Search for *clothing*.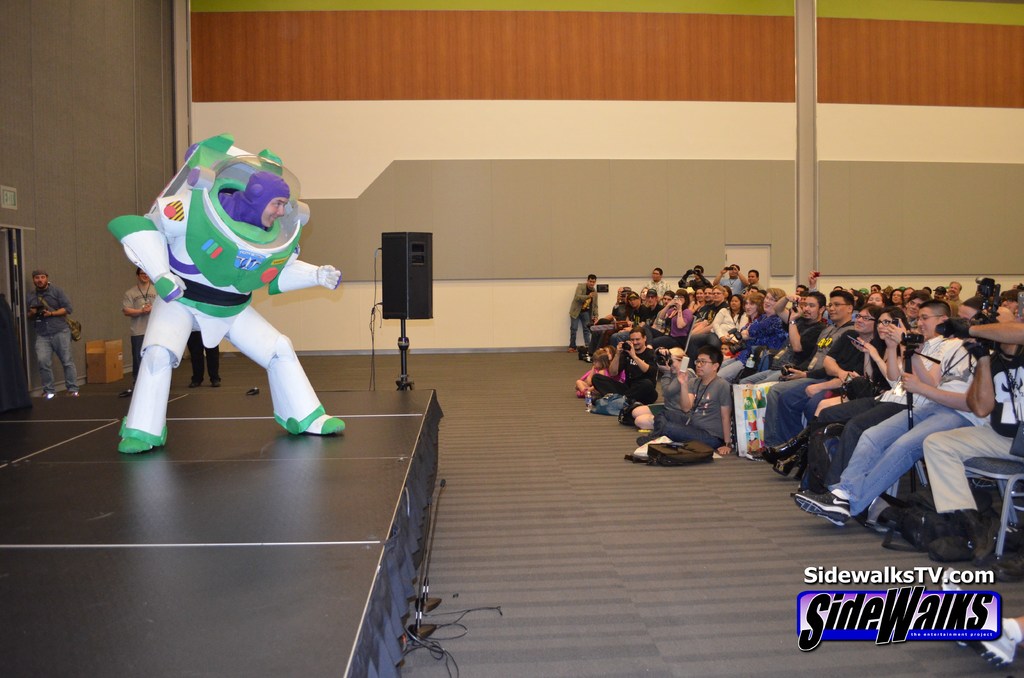
Found at 184,333,220,383.
